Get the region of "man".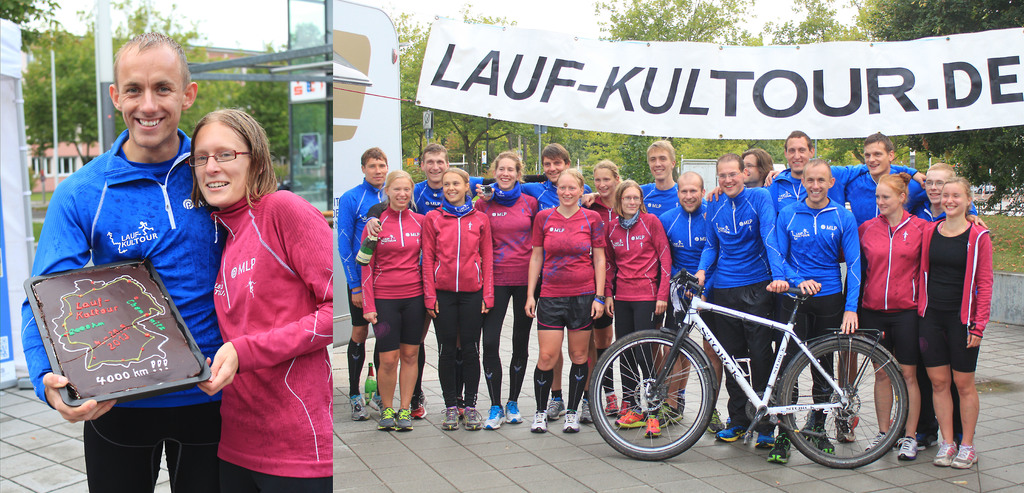
<box>844,130,926,423</box>.
